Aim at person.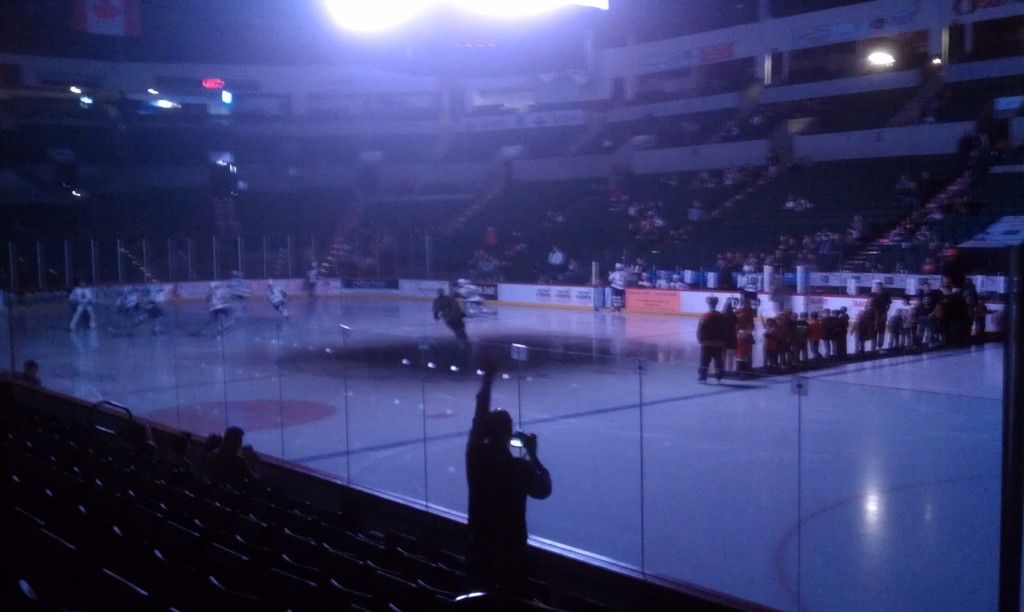
Aimed at (129,284,168,333).
